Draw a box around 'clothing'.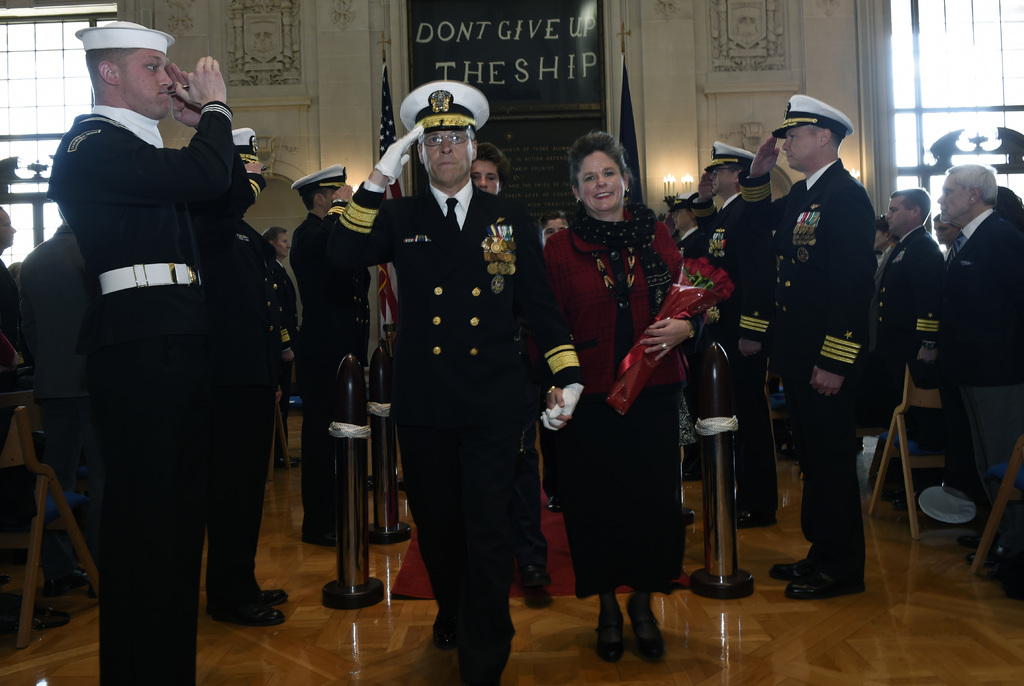
select_region(53, 91, 276, 685).
